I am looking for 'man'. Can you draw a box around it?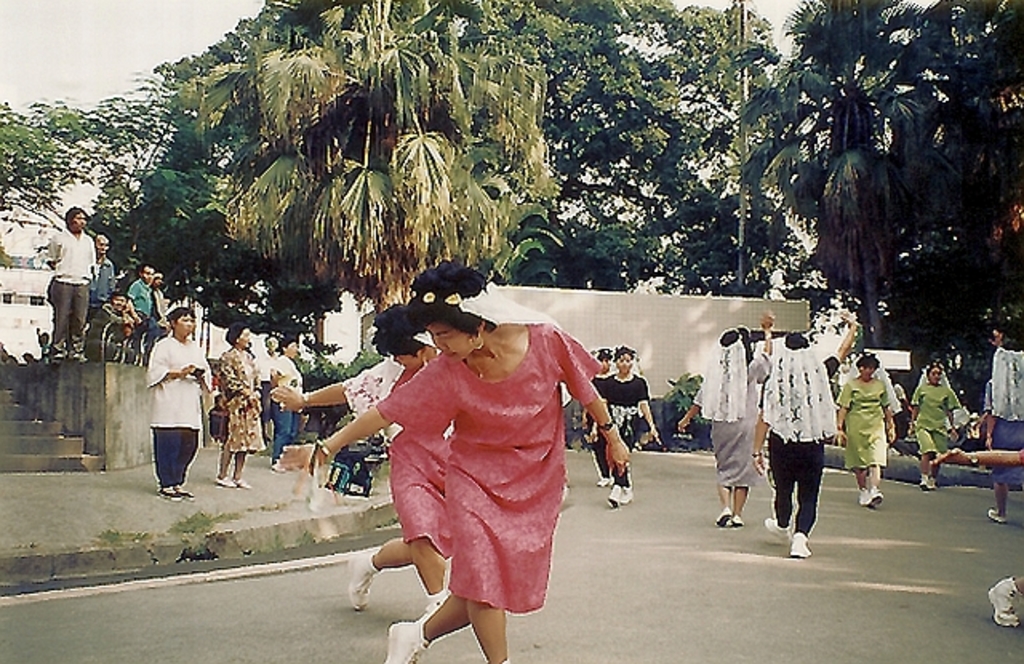
Sure, the bounding box is {"left": 125, "top": 261, "right": 150, "bottom": 317}.
